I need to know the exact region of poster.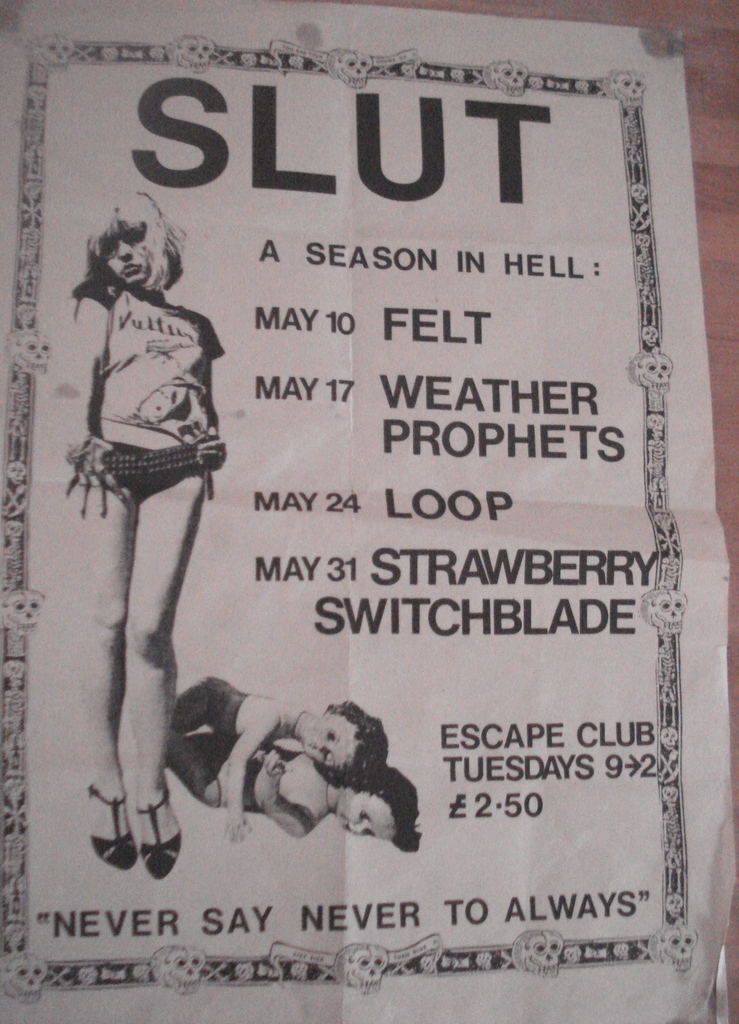
Region: crop(0, 0, 738, 1023).
